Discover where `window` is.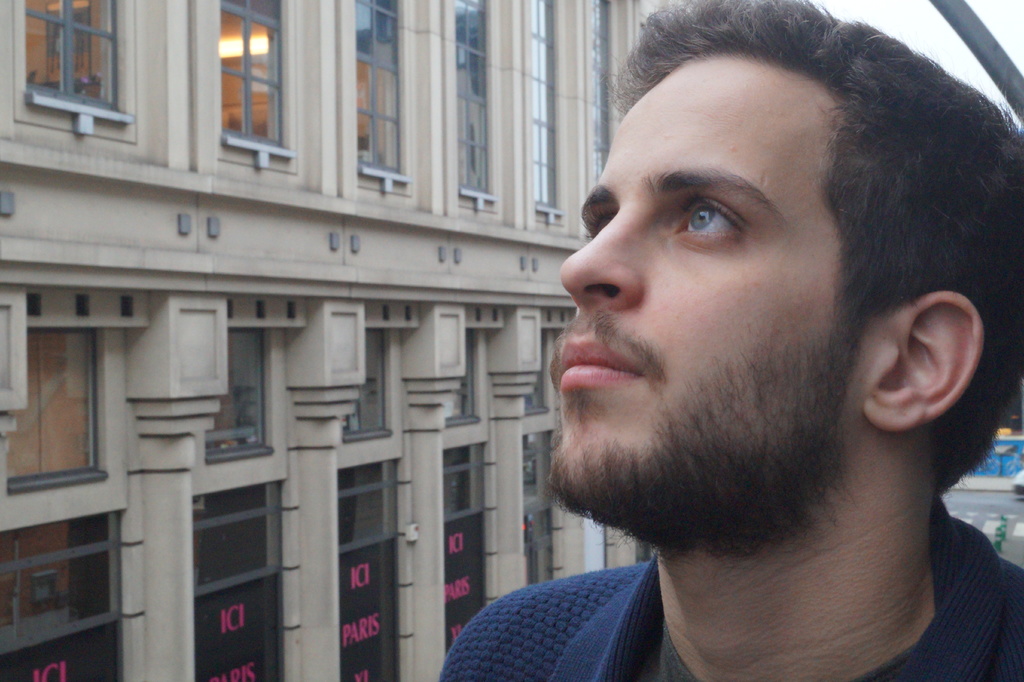
Discovered at box=[442, 435, 490, 525].
